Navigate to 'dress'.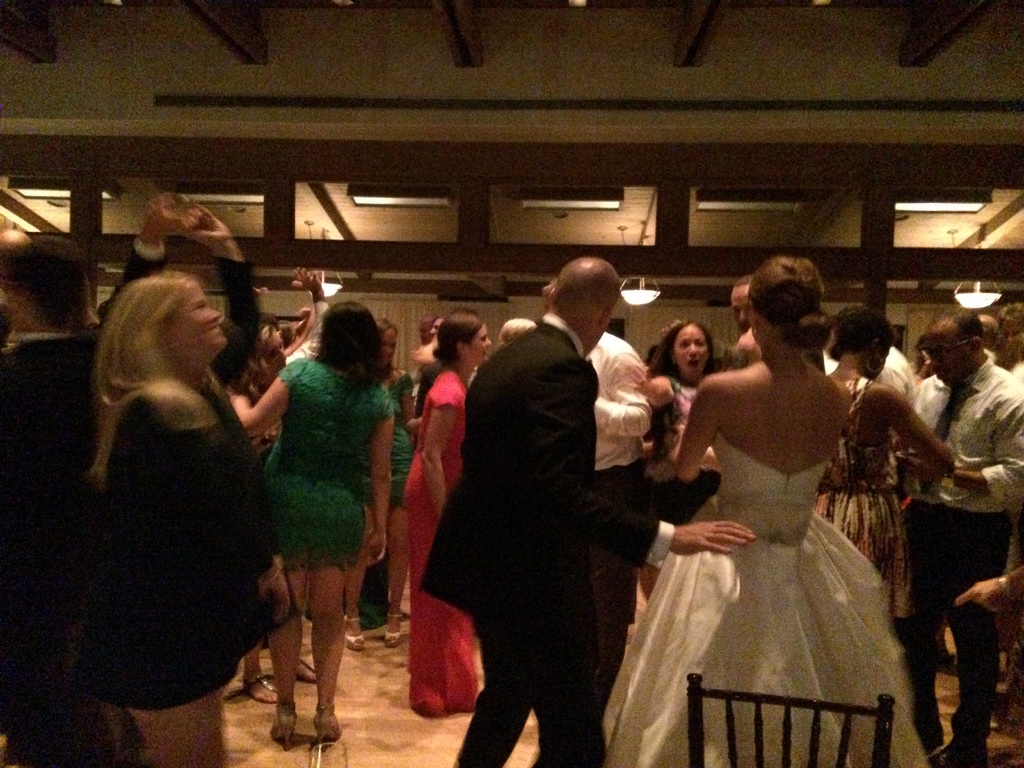
Navigation target: locate(601, 425, 933, 767).
